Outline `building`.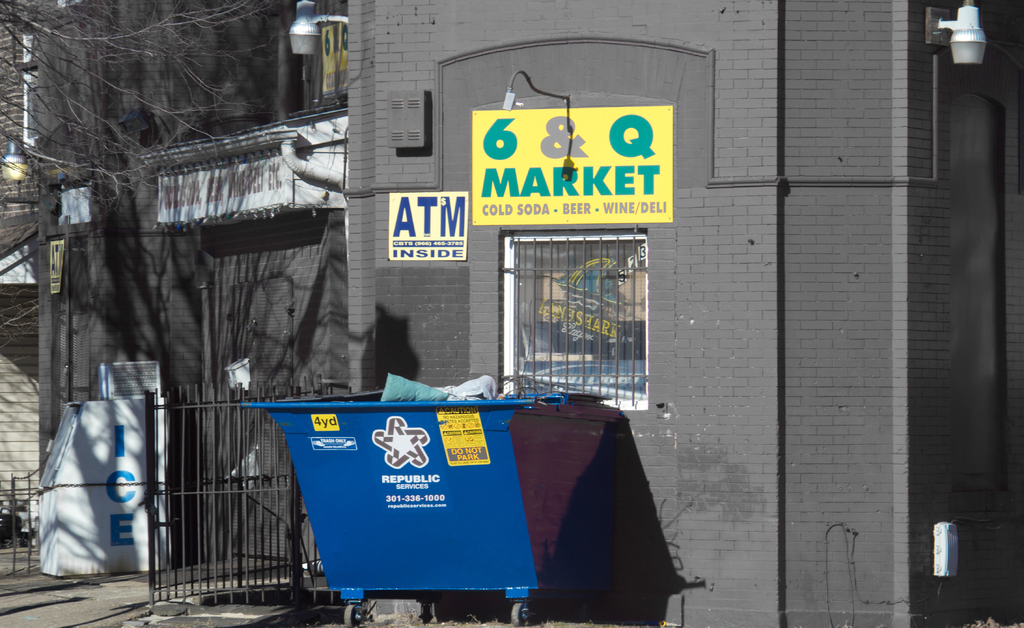
Outline: 0/0/40/531.
